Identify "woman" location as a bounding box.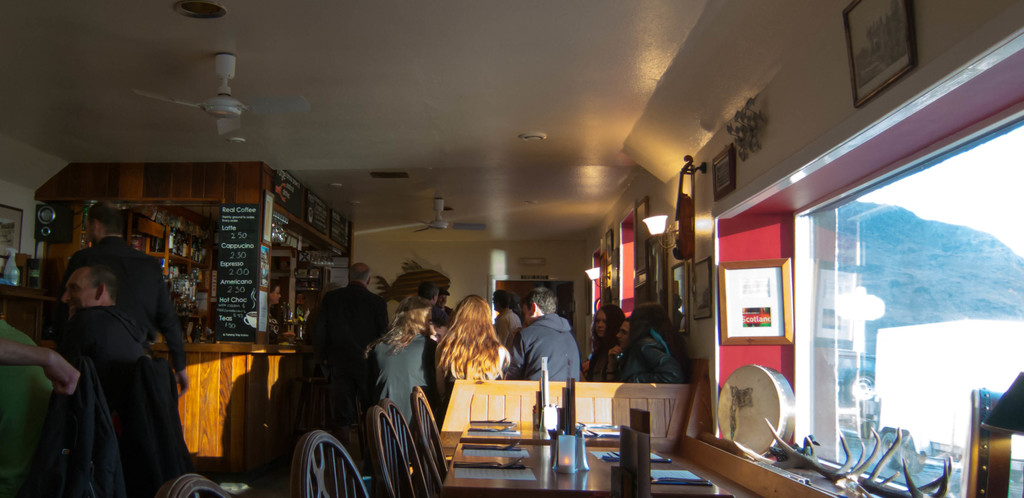
bbox=[358, 293, 442, 422].
